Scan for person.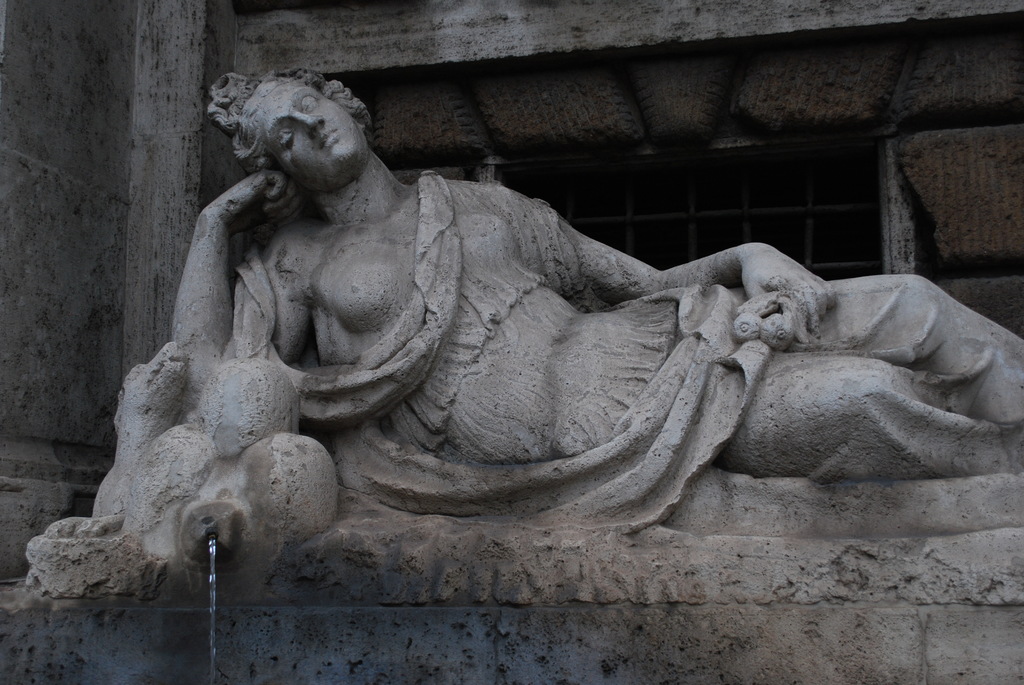
Scan result: pyautogui.locateOnScreen(168, 67, 1021, 532).
